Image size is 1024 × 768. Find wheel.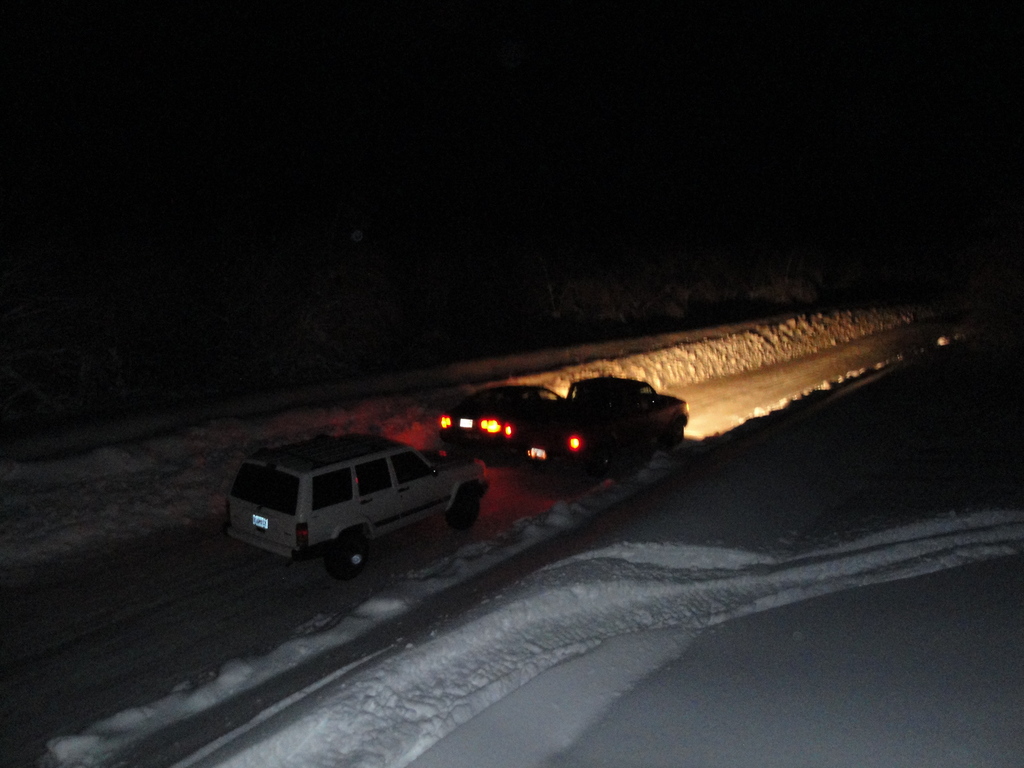
<region>447, 486, 476, 526</region>.
